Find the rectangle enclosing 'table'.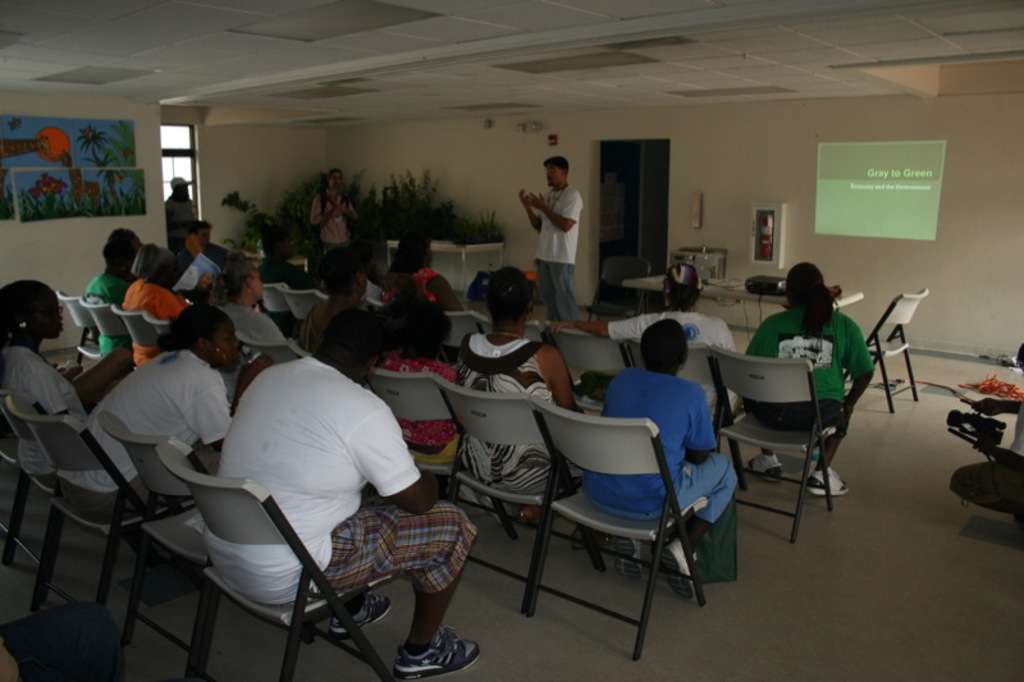
select_region(379, 233, 513, 305).
